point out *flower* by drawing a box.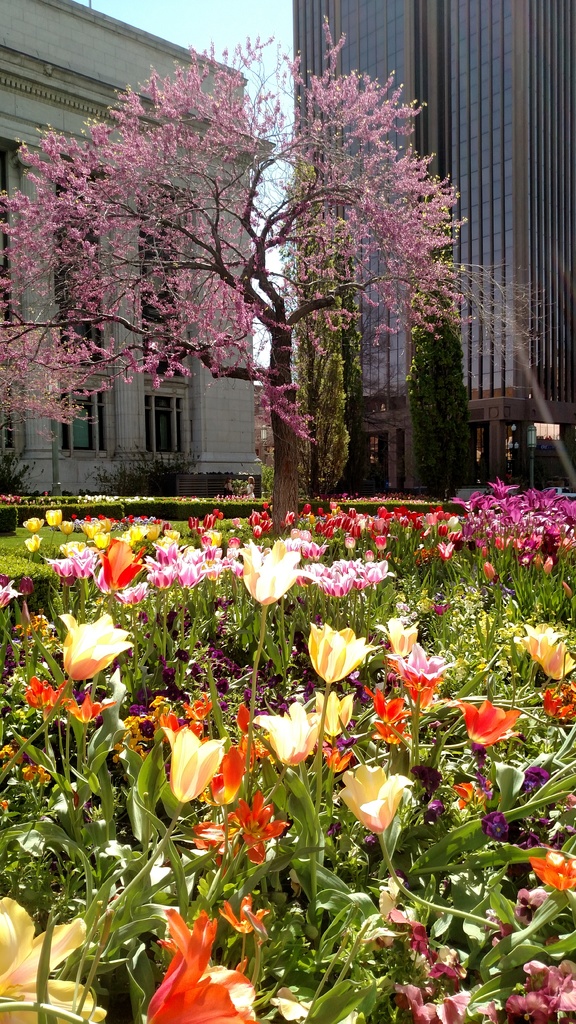
(left=65, top=691, right=117, bottom=722).
